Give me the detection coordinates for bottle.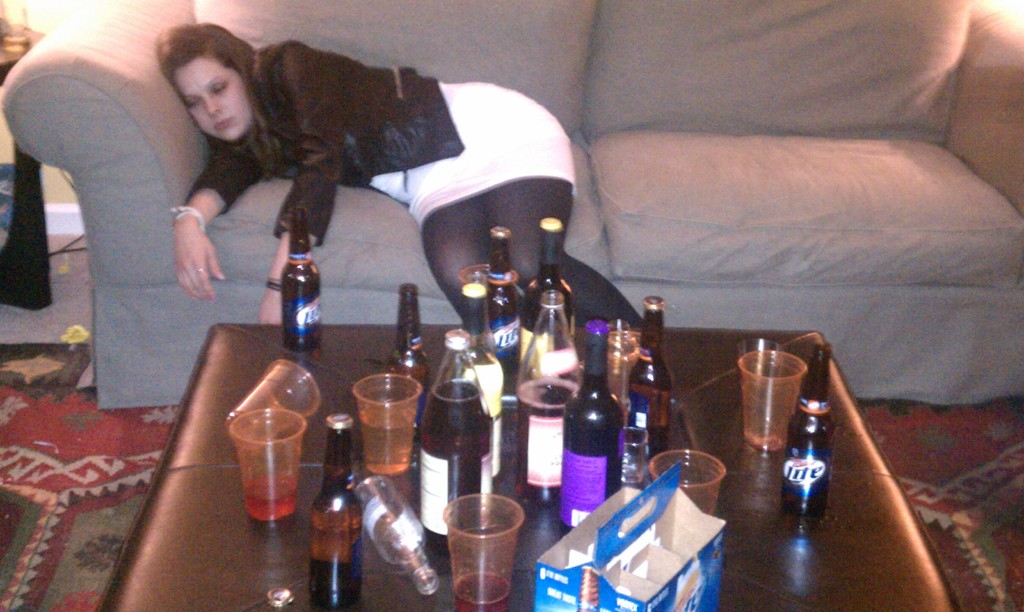
511,285,589,513.
